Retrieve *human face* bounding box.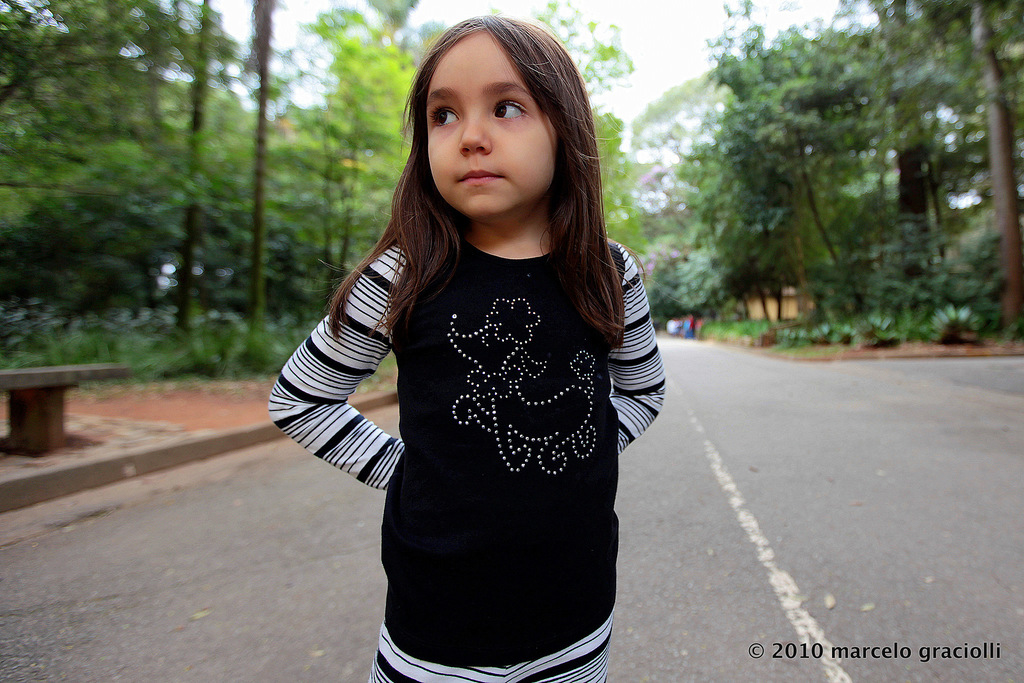
Bounding box: left=428, top=58, right=559, bottom=214.
